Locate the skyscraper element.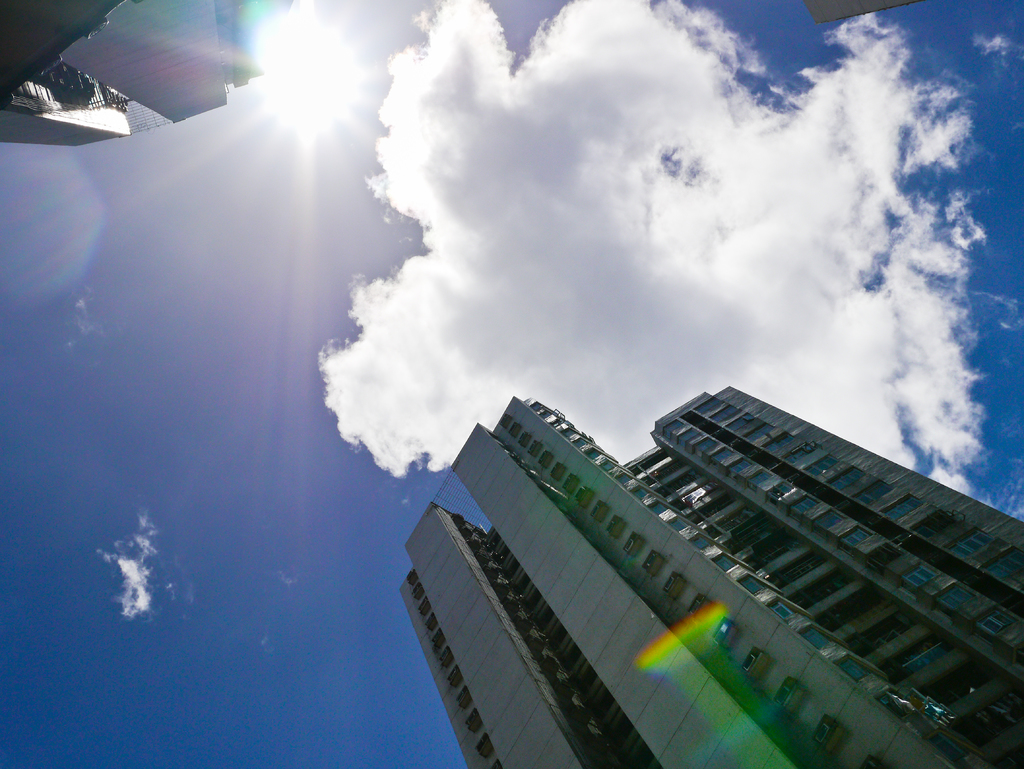
Element bbox: locate(397, 391, 1006, 768).
